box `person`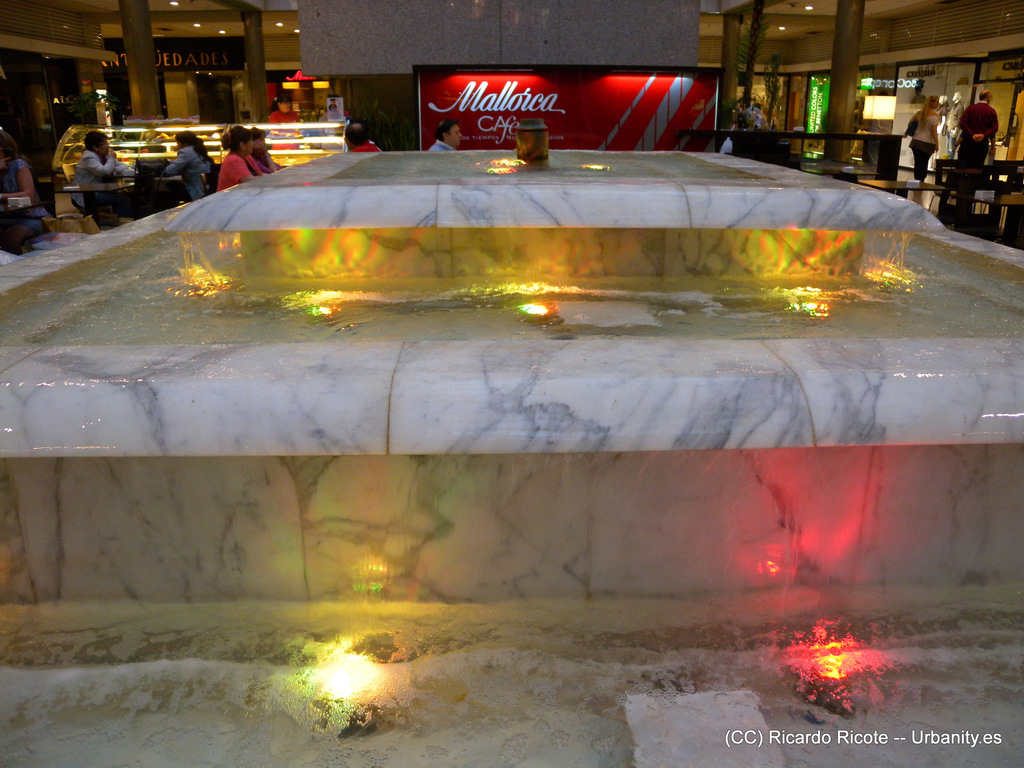
select_region(161, 130, 218, 203)
